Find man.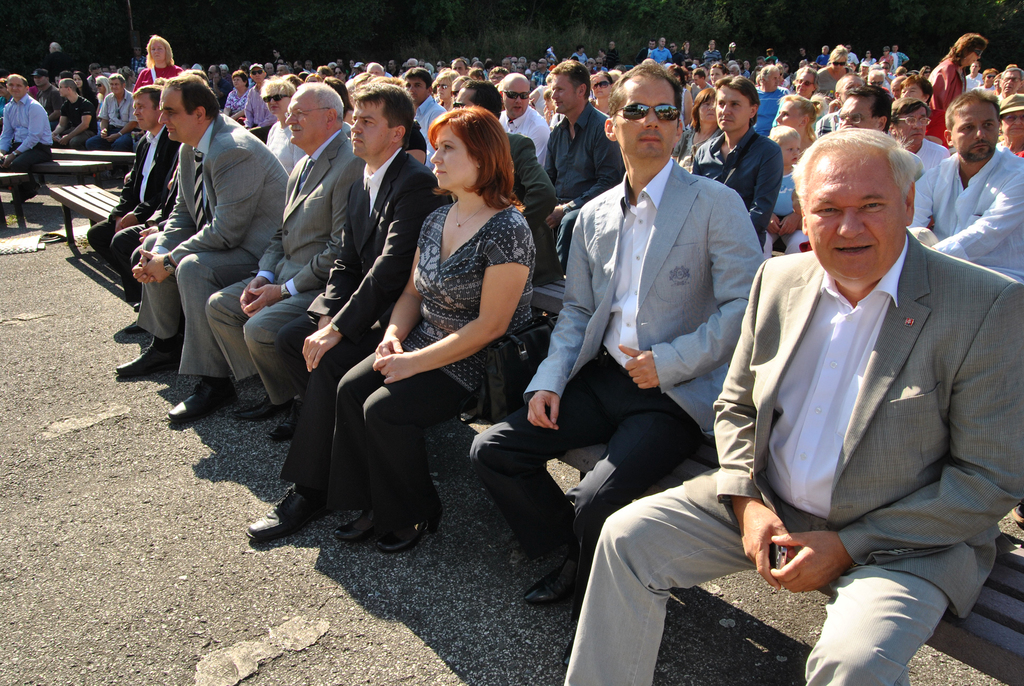
box=[961, 63, 982, 79].
